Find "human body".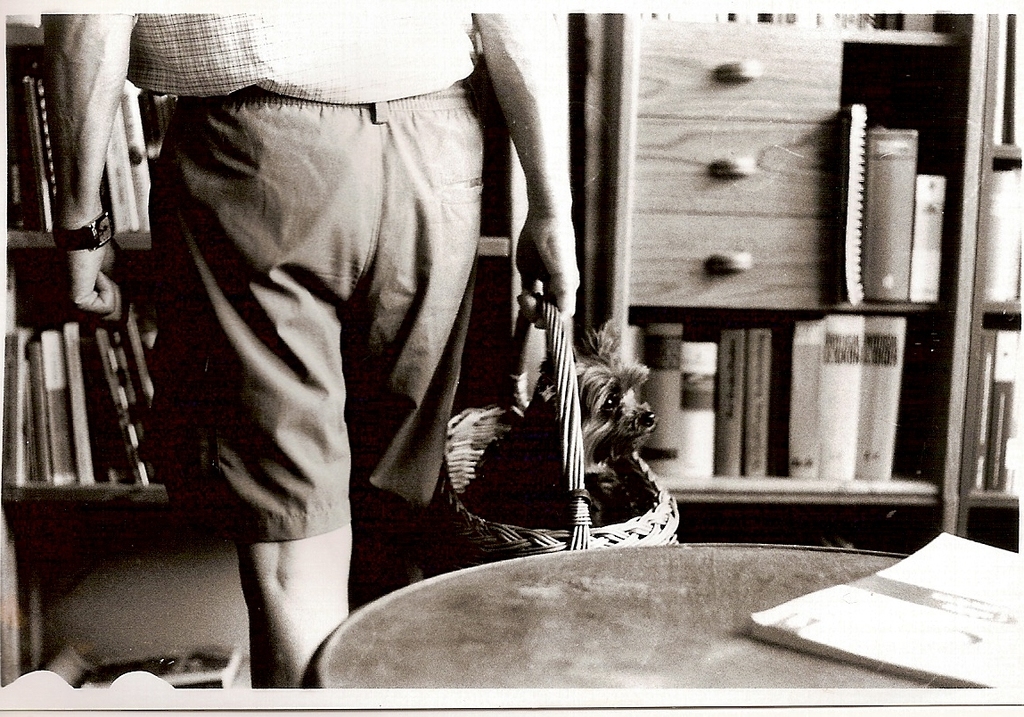
l=135, t=26, r=566, b=661.
